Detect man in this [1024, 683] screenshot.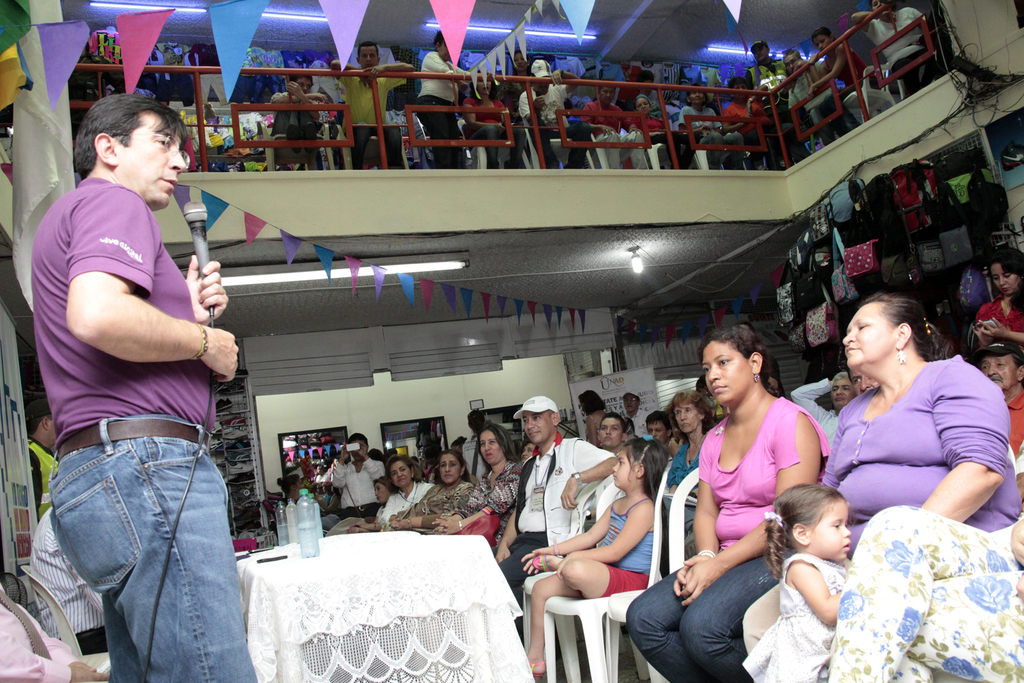
Detection: bbox(268, 73, 329, 152).
